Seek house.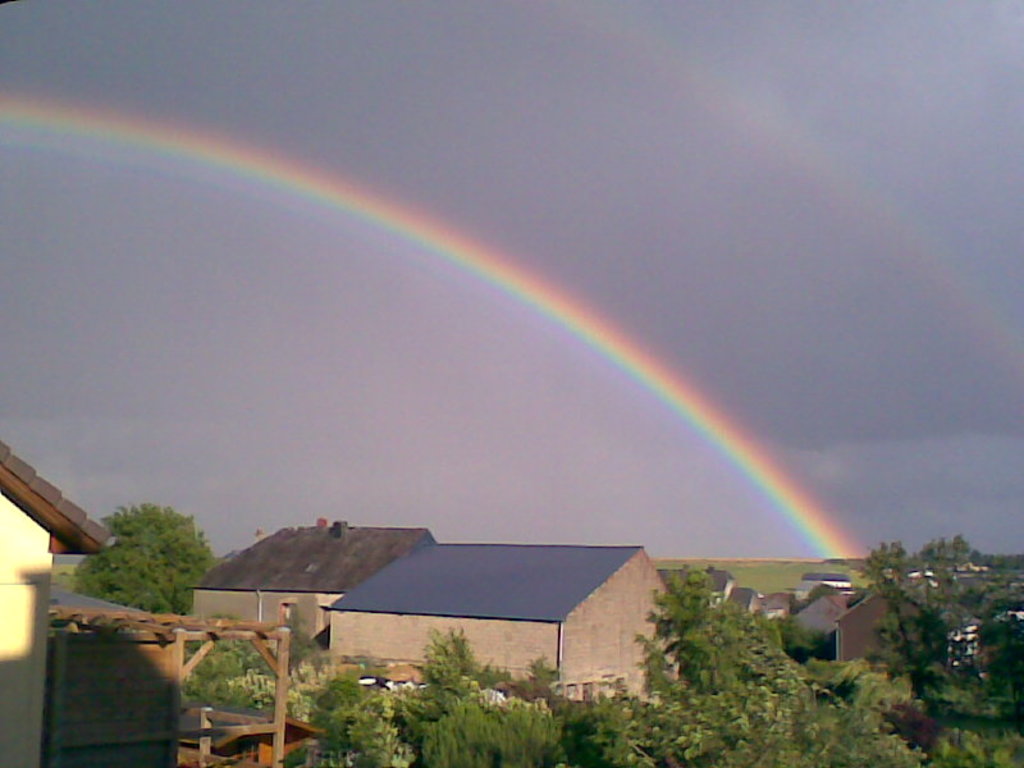
(182,516,435,664).
